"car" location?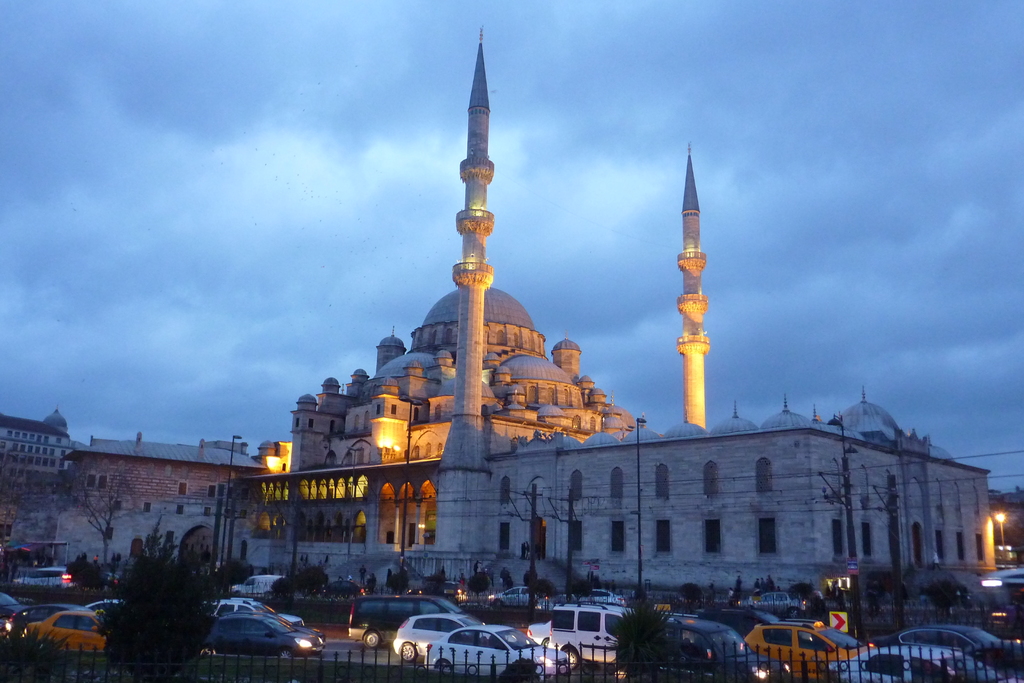
(x1=735, y1=589, x2=806, y2=620)
